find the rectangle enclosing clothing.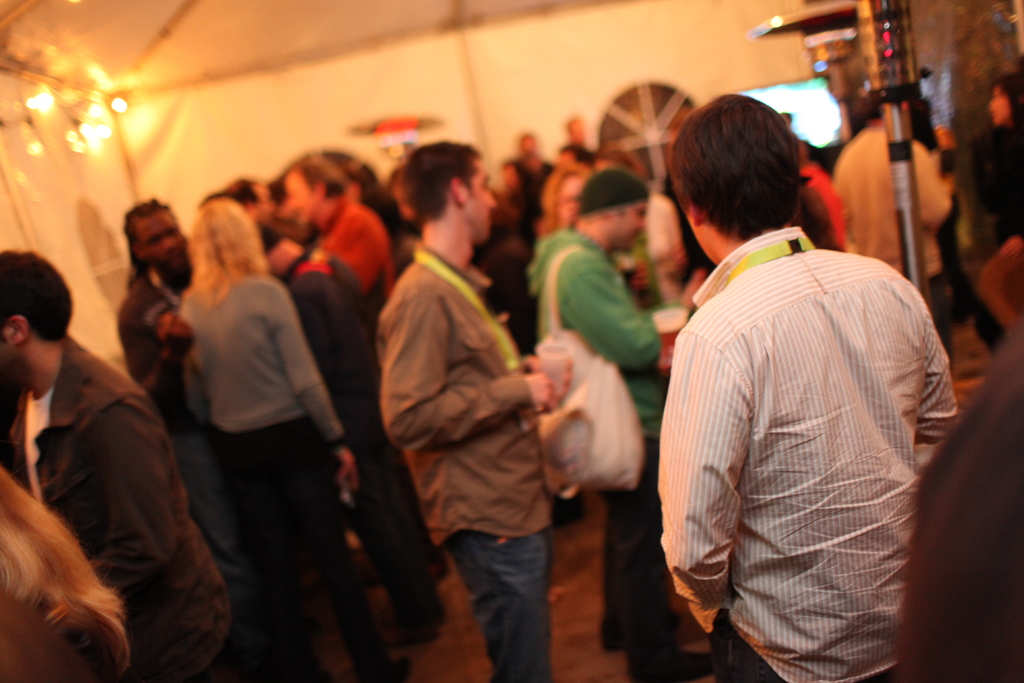
{"x1": 280, "y1": 249, "x2": 415, "y2": 616}.
